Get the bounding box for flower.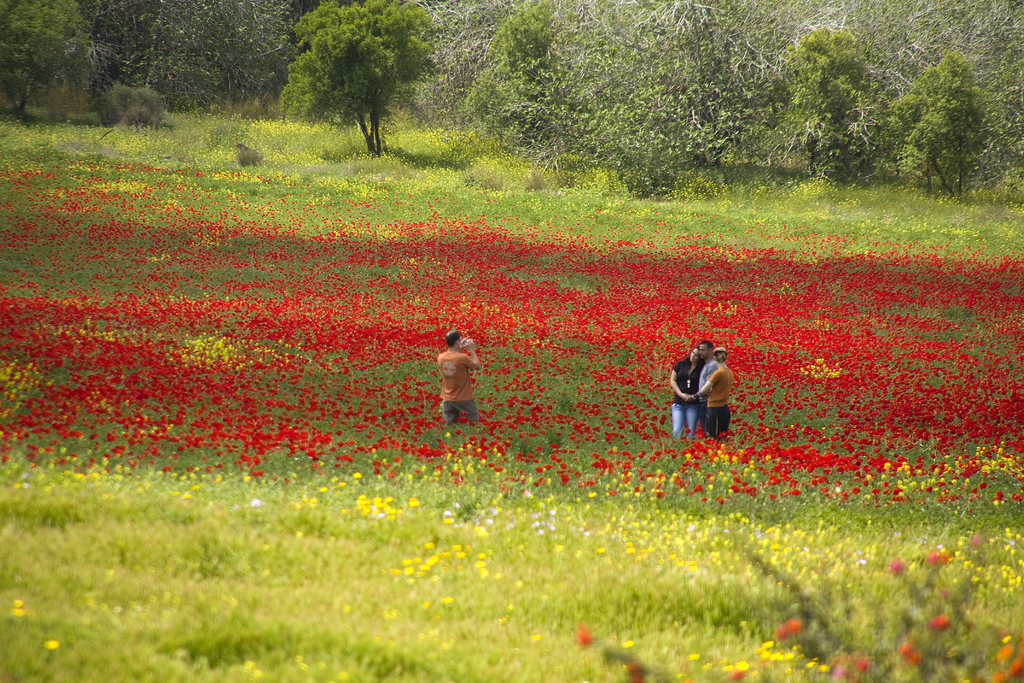
[left=922, top=554, right=950, bottom=566].
